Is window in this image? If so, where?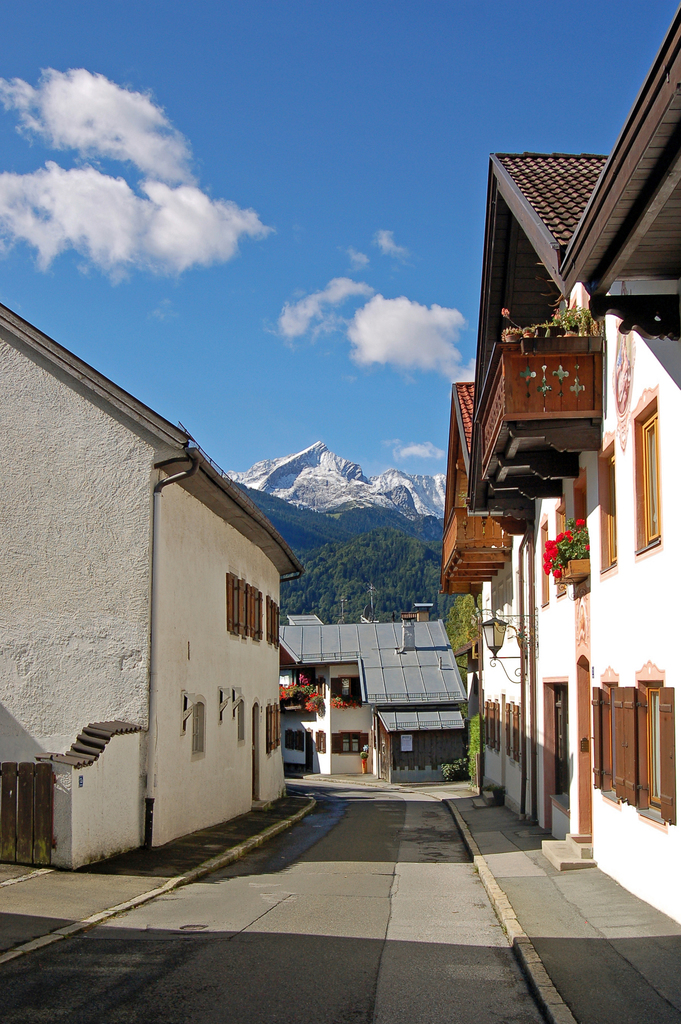
Yes, at bbox(234, 699, 252, 748).
